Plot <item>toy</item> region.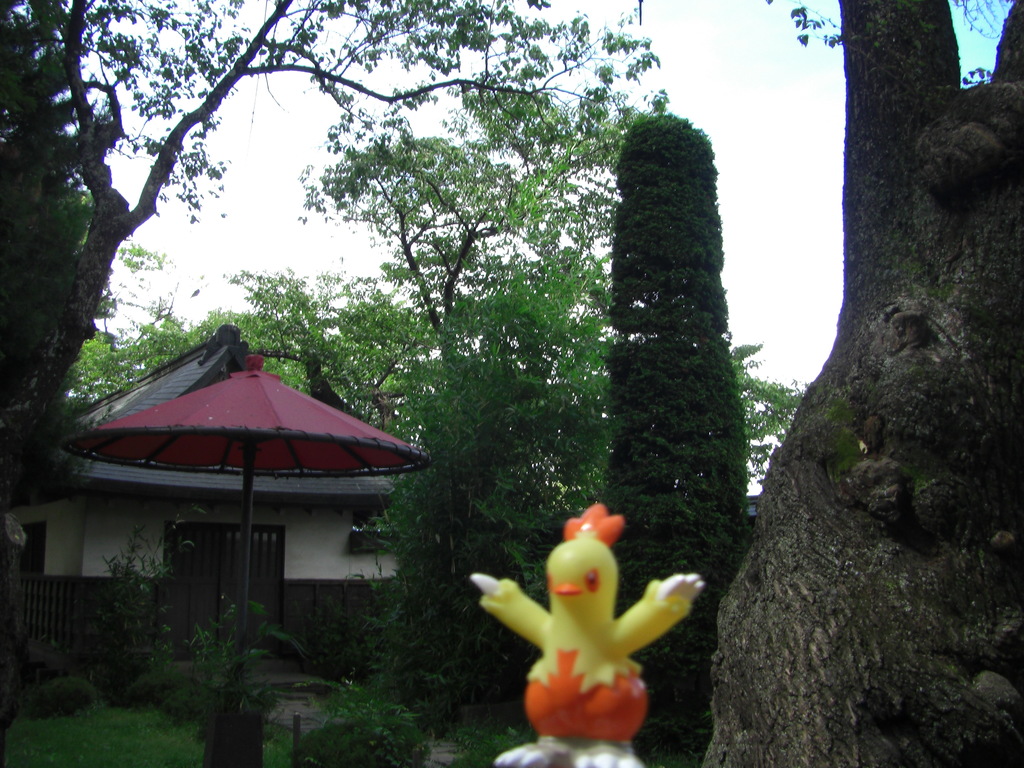
Plotted at detection(484, 515, 699, 742).
